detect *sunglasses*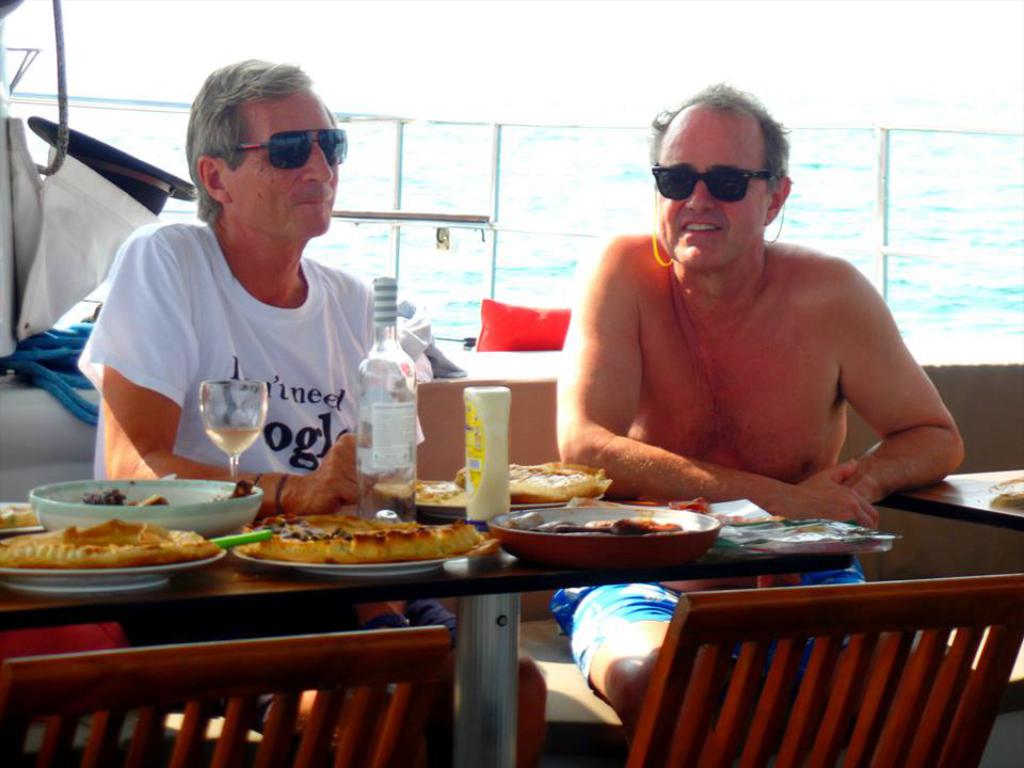
[left=240, top=130, right=348, bottom=167]
